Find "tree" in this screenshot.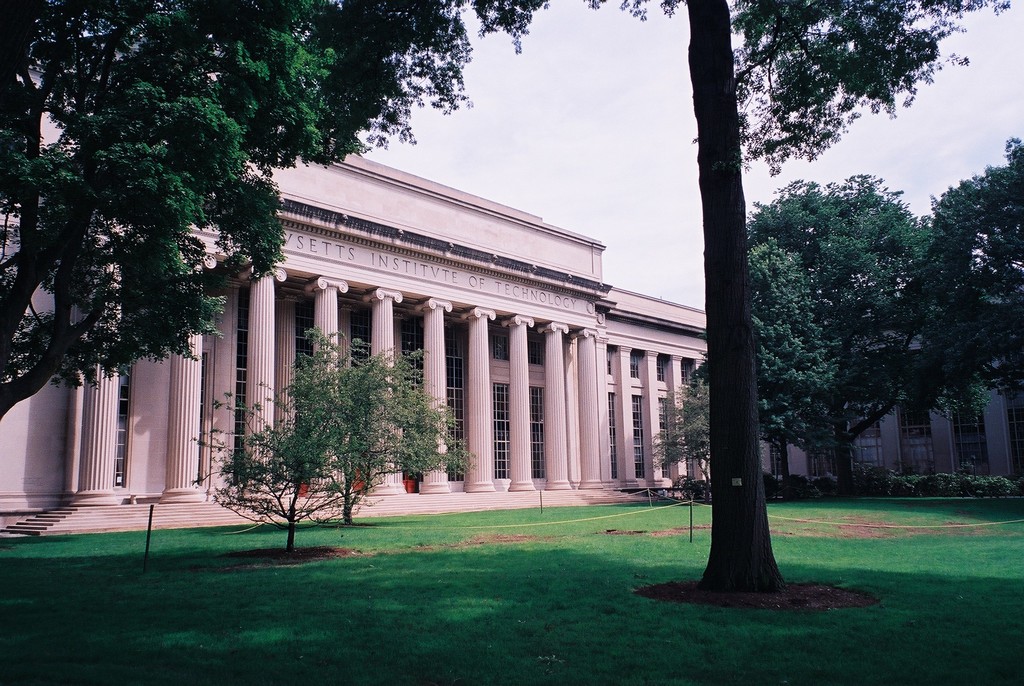
The bounding box for "tree" is detection(471, 0, 1002, 591).
